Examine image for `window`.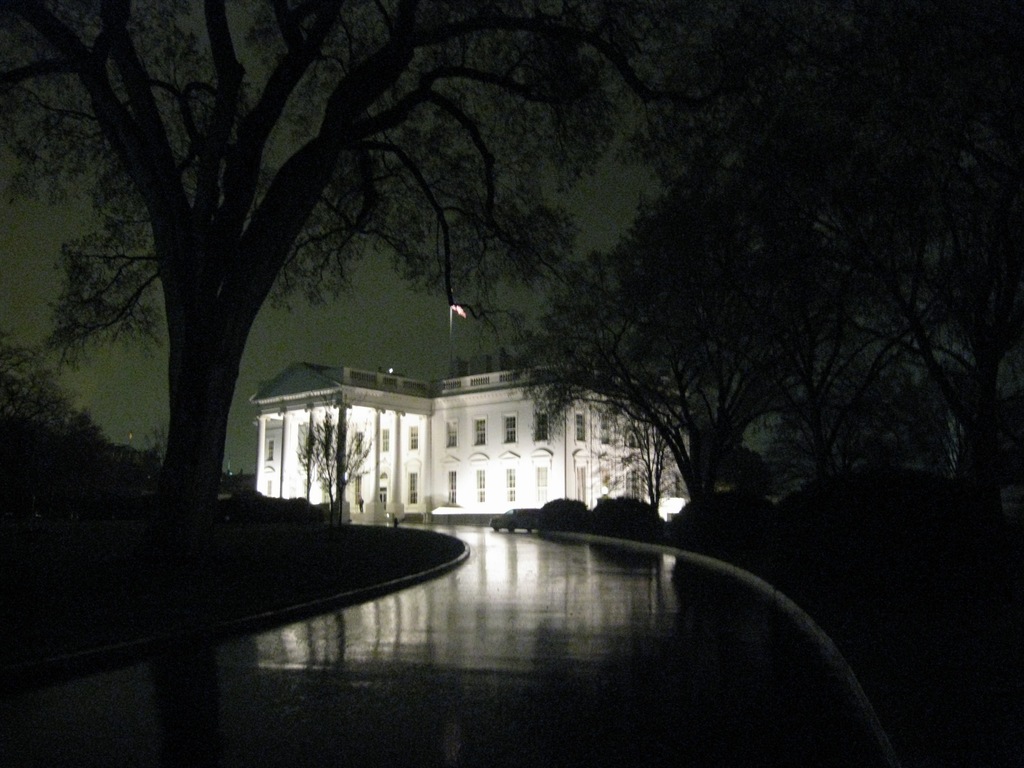
Examination result: [504, 413, 516, 440].
